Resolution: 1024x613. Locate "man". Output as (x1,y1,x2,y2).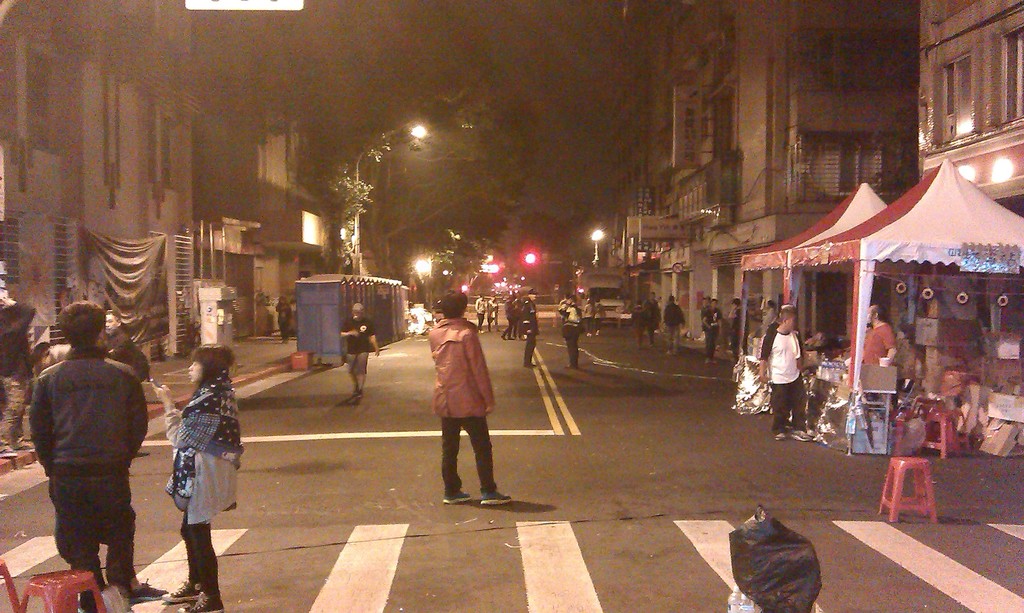
(758,308,814,445).
